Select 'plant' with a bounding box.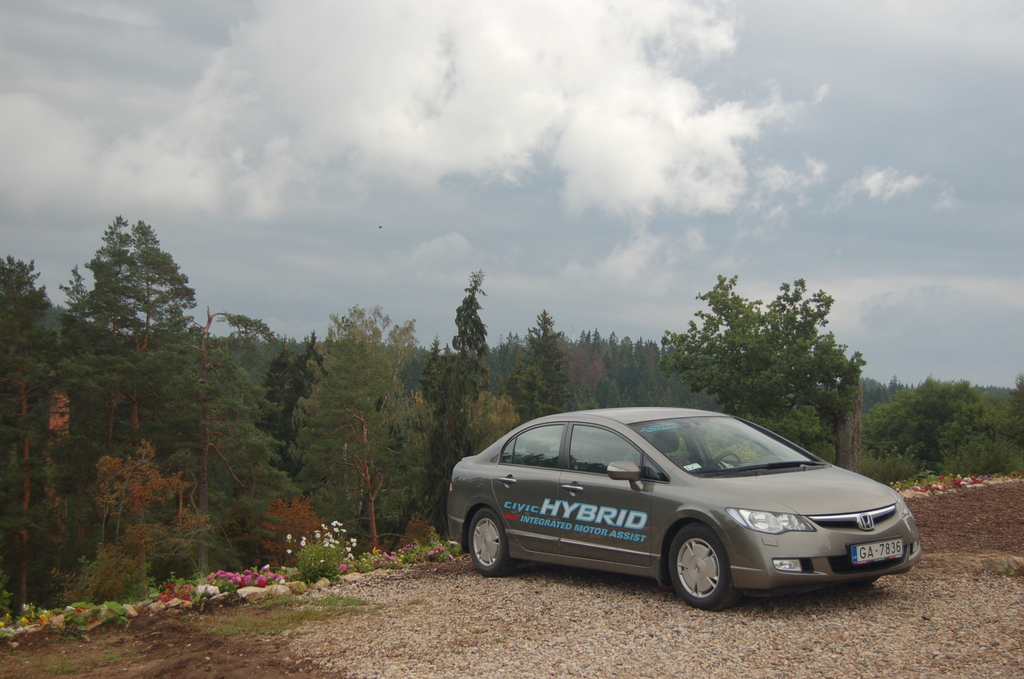
(x1=890, y1=461, x2=1023, y2=491).
